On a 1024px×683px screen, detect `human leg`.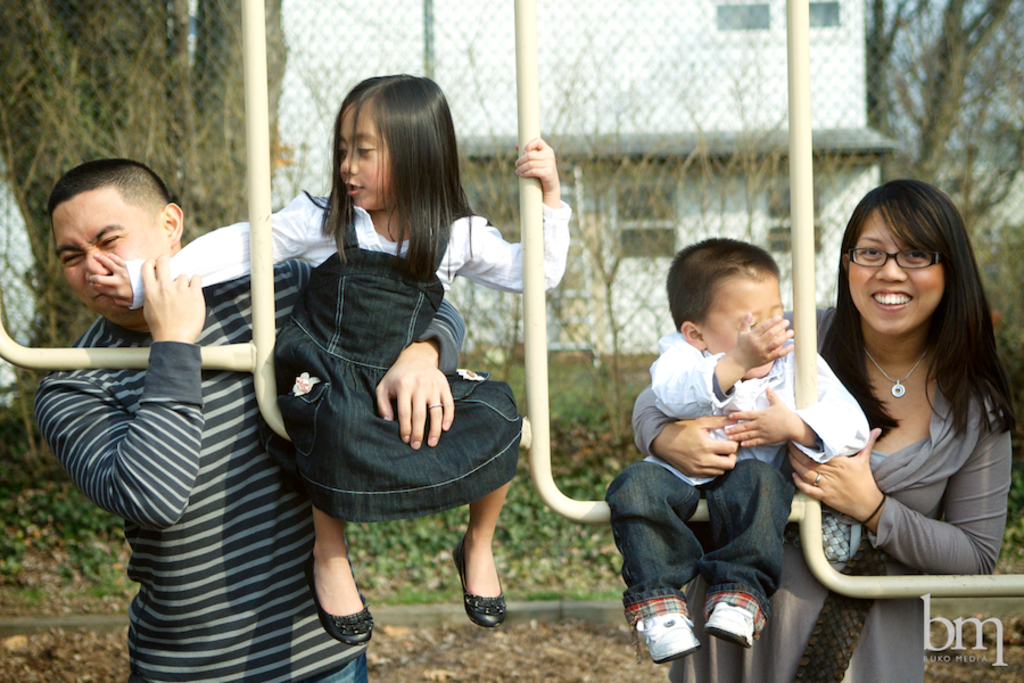
x1=707, y1=456, x2=782, y2=649.
